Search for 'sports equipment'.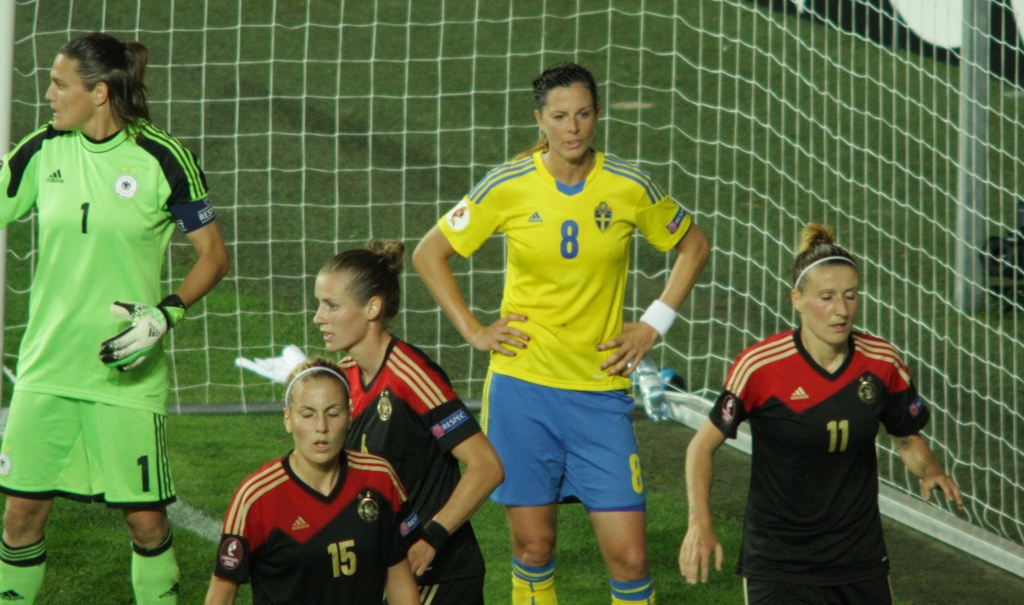
Found at 4/2/1023/574.
